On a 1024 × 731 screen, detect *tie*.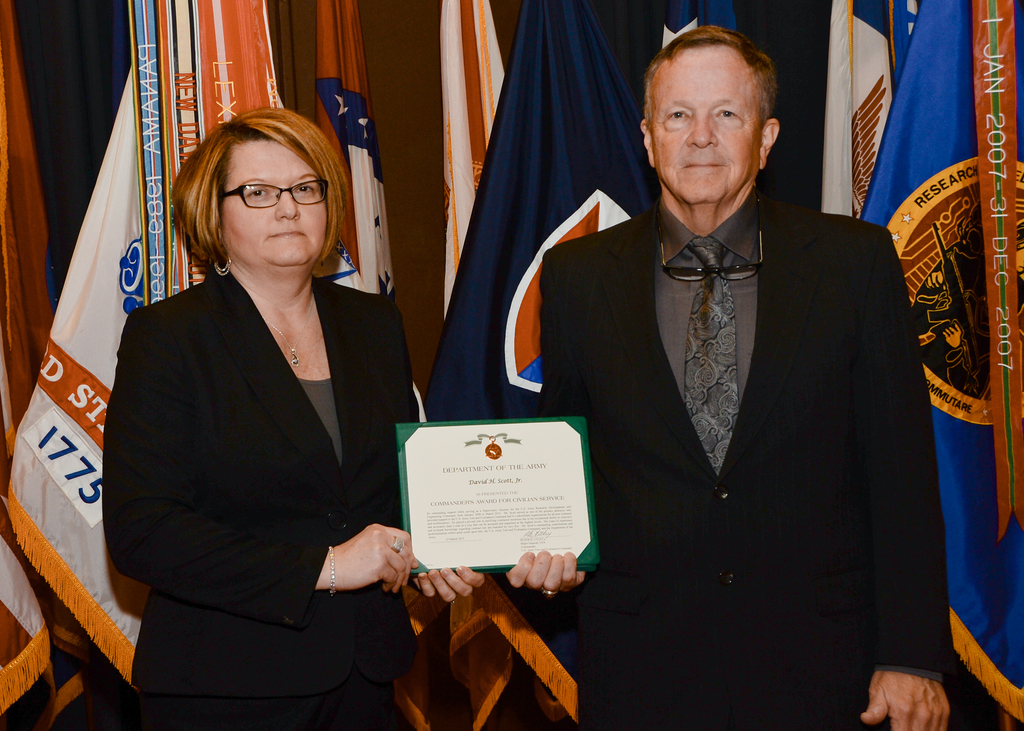
{"x1": 682, "y1": 235, "x2": 734, "y2": 476}.
